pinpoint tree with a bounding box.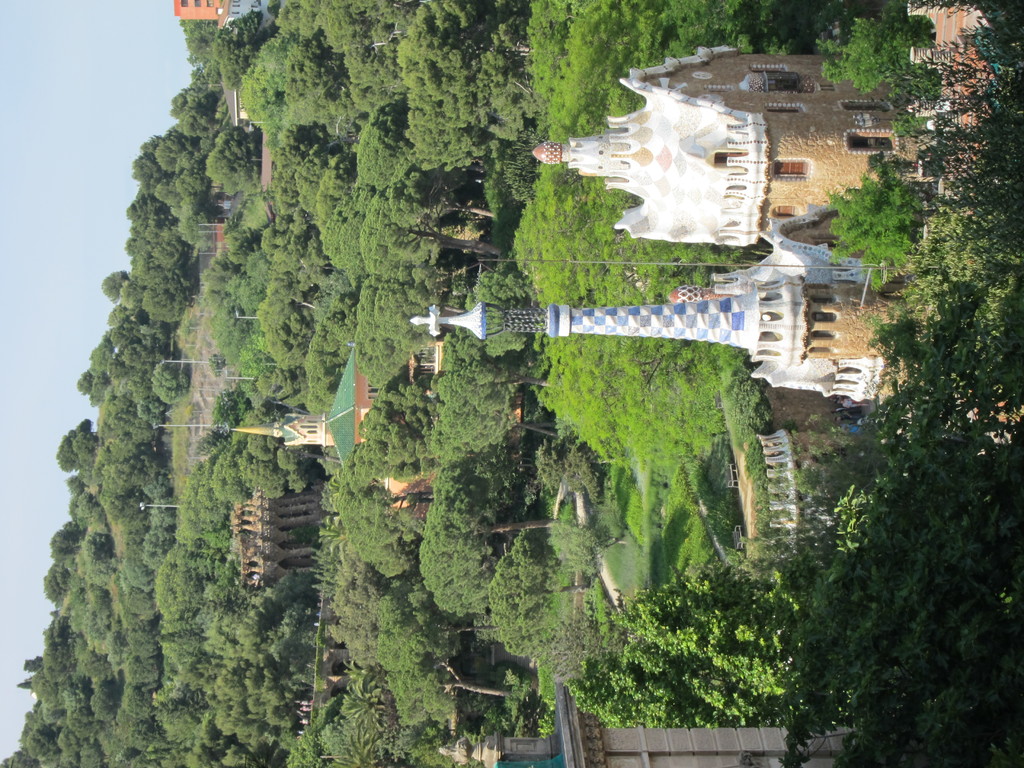
<region>390, 1, 544, 168</region>.
